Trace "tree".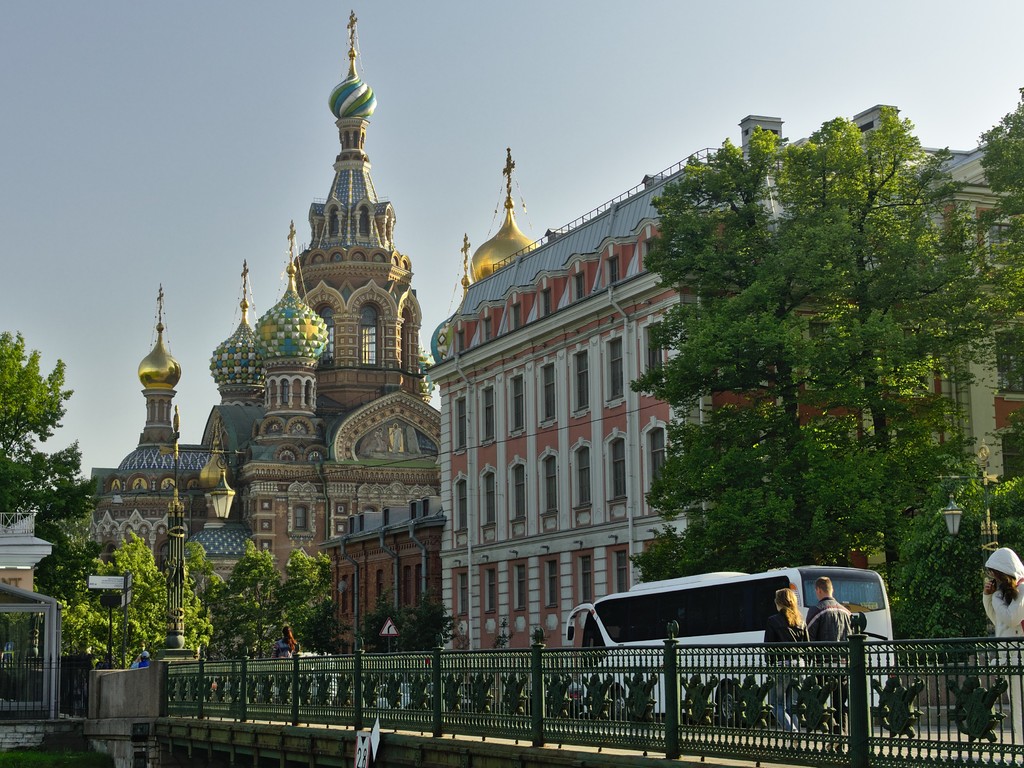
Traced to 0:333:78:525.
